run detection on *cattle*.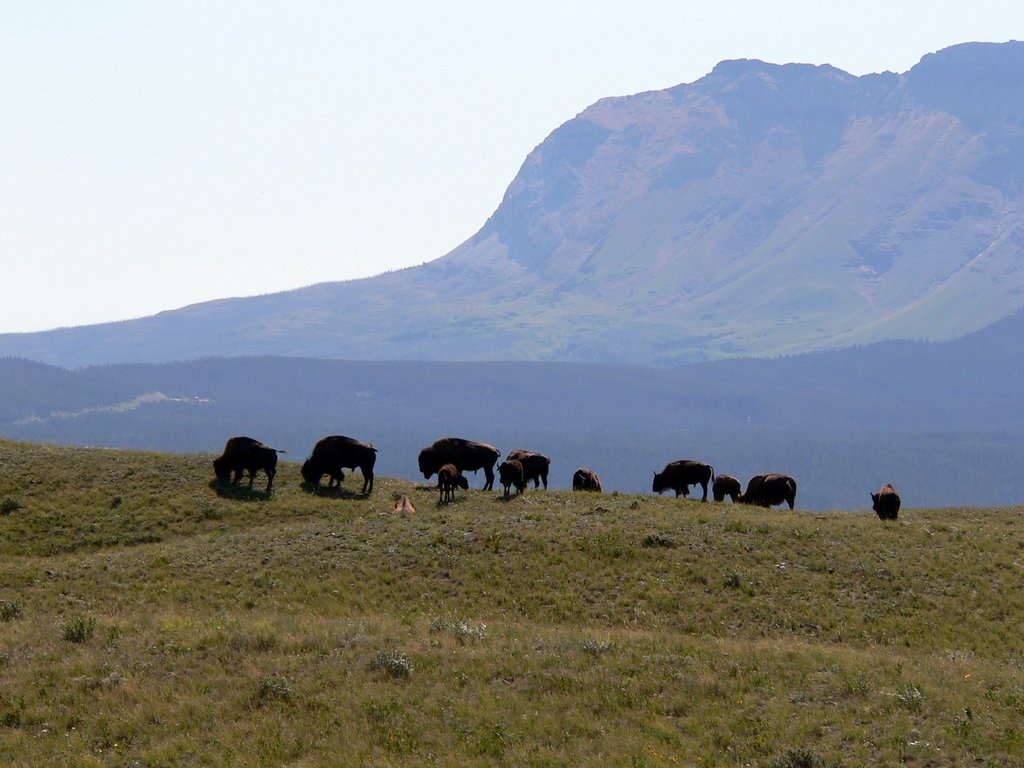
Result: bbox=(740, 472, 797, 512).
